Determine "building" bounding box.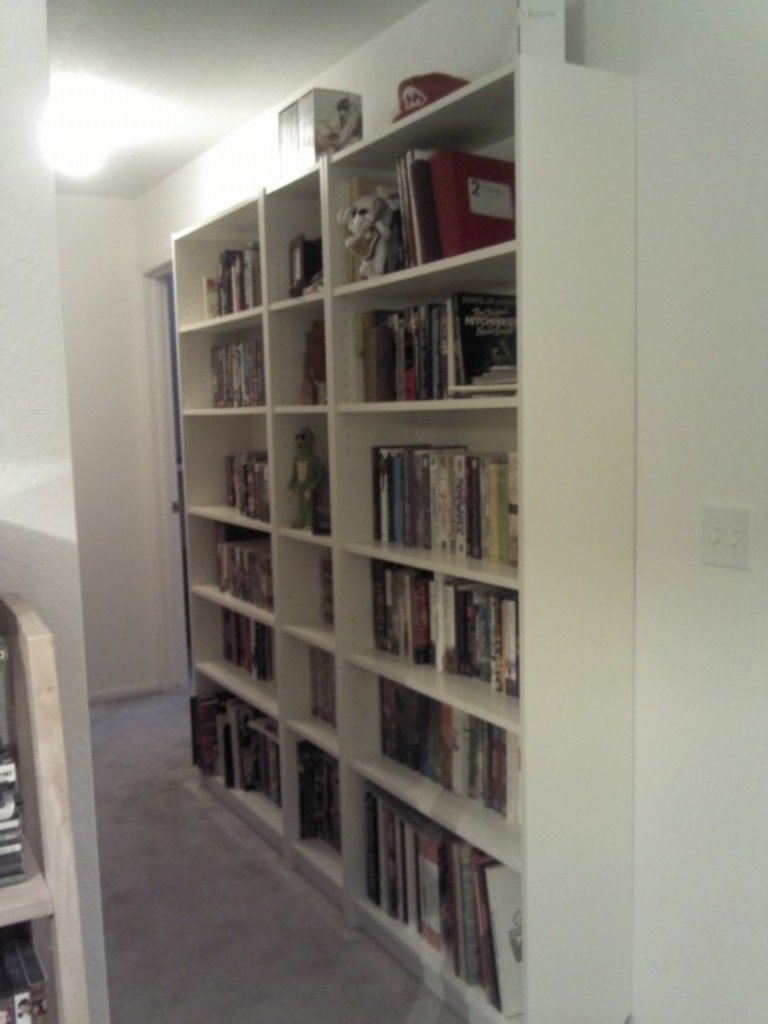
Determined: crop(0, 0, 766, 1022).
